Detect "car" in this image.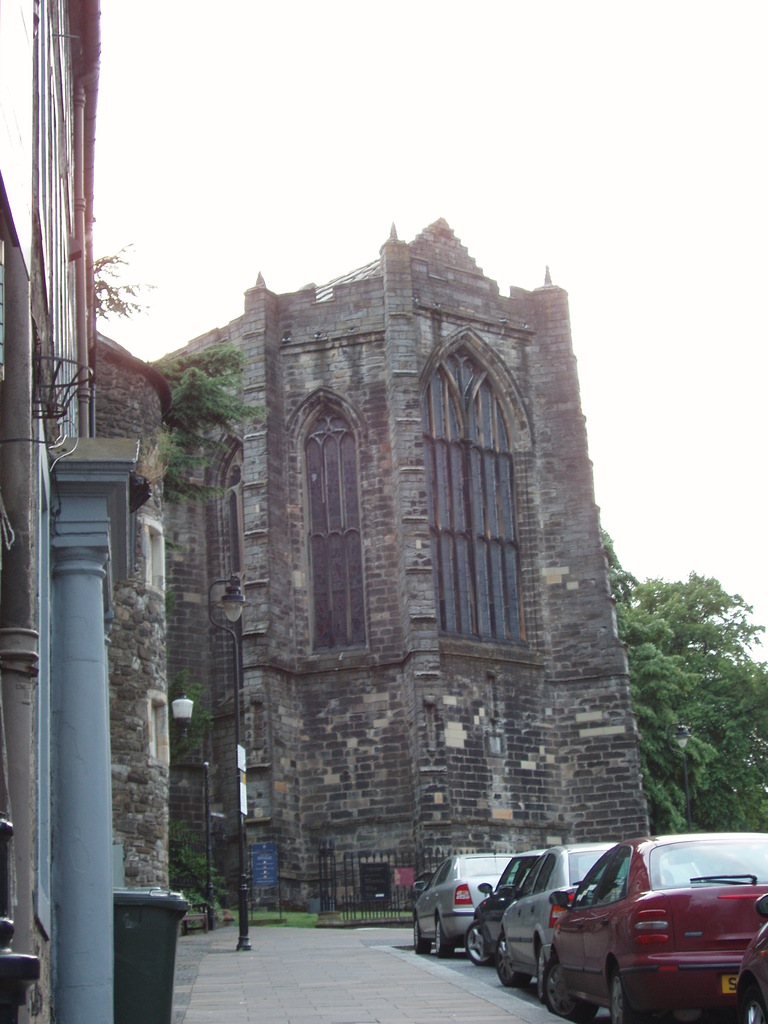
Detection: bbox=(732, 893, 767, 1023).
